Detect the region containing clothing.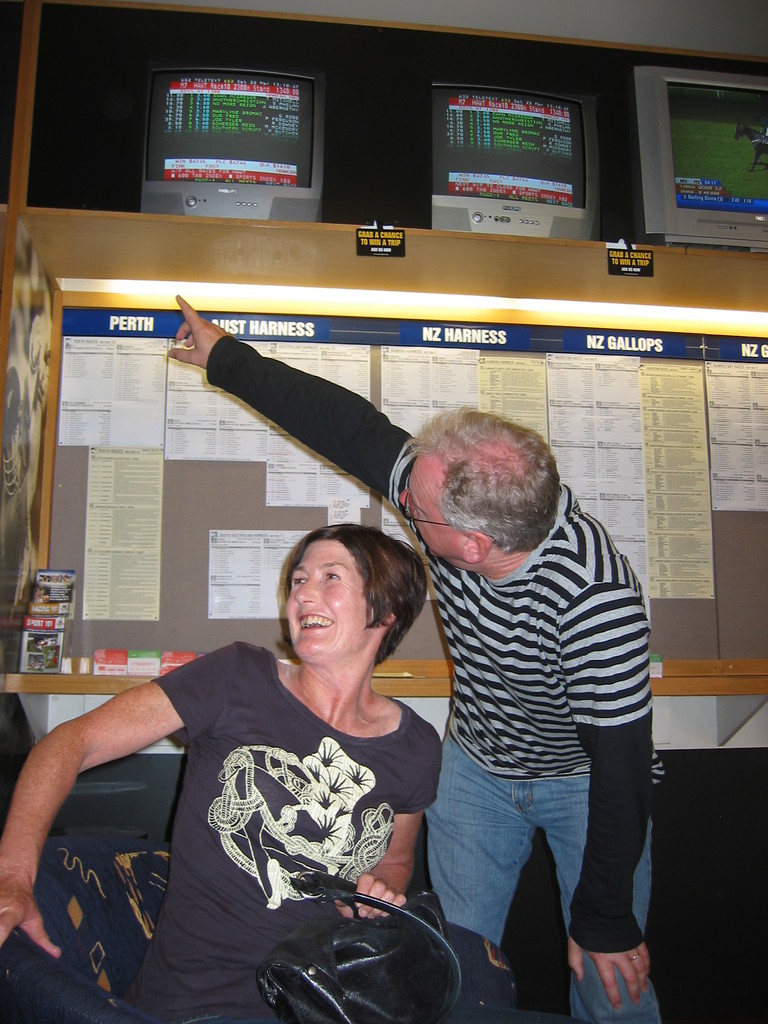
208/328/665/1021.
